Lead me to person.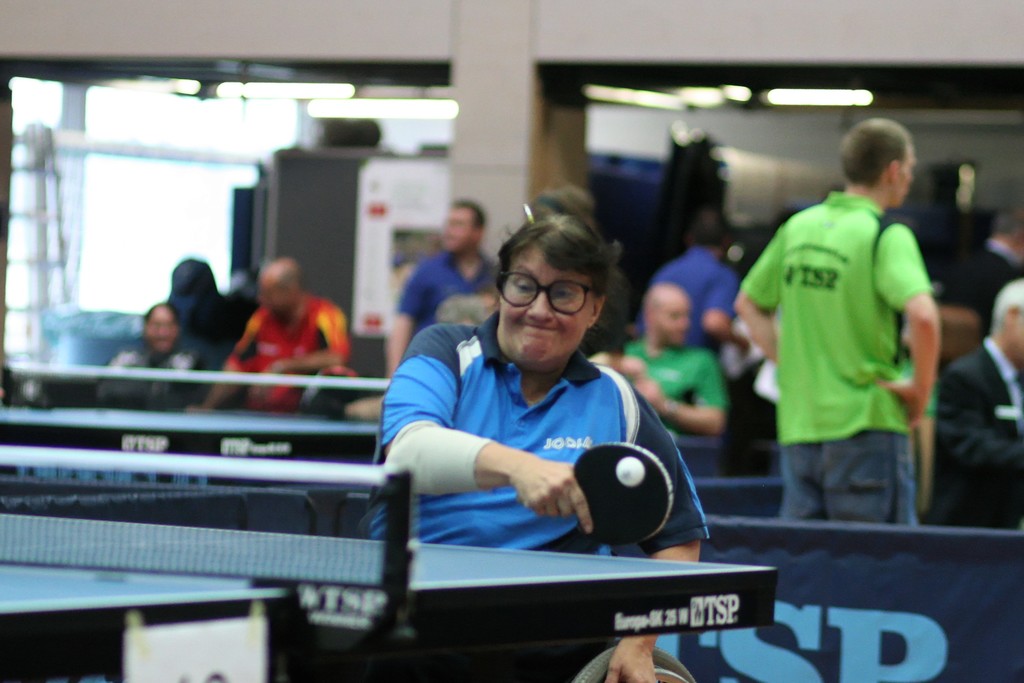
Lead to {"x1": 628, "y1": 201, "x2": 757, "y2": 349}.
